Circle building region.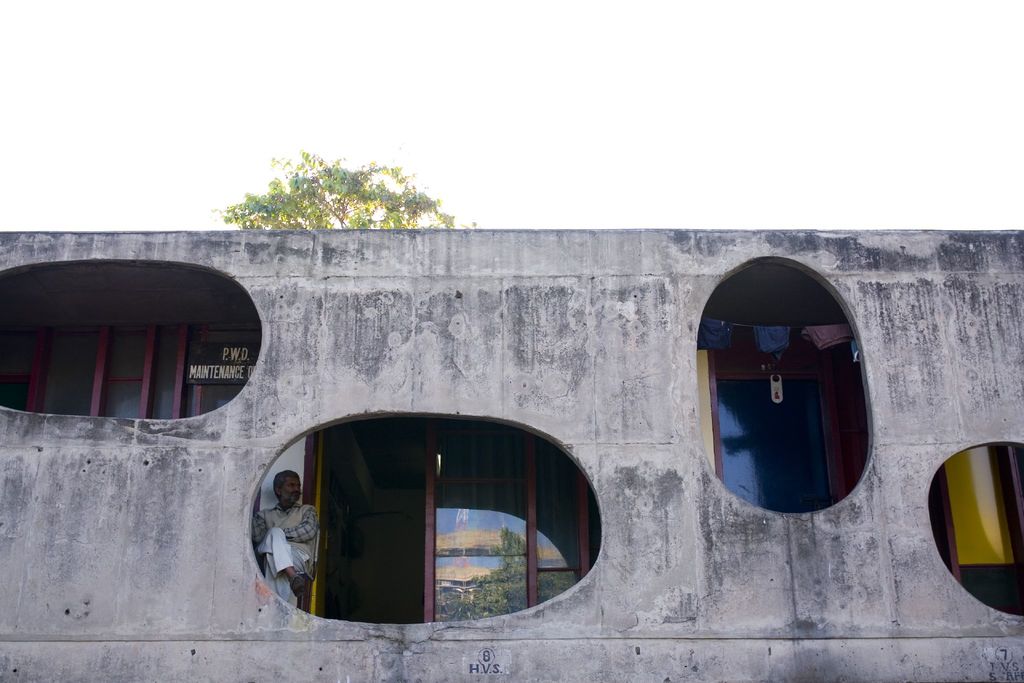
Region: (left=0, top=229, right=1023, bottom=682).
